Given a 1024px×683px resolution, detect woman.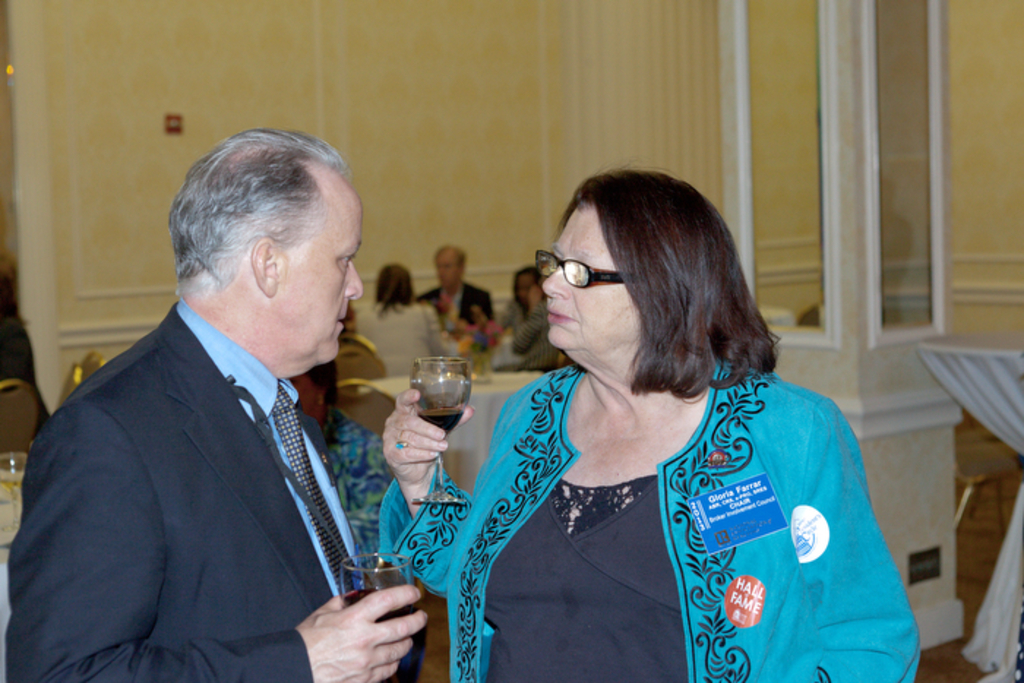
Rect(353, 263, 468, 376).
